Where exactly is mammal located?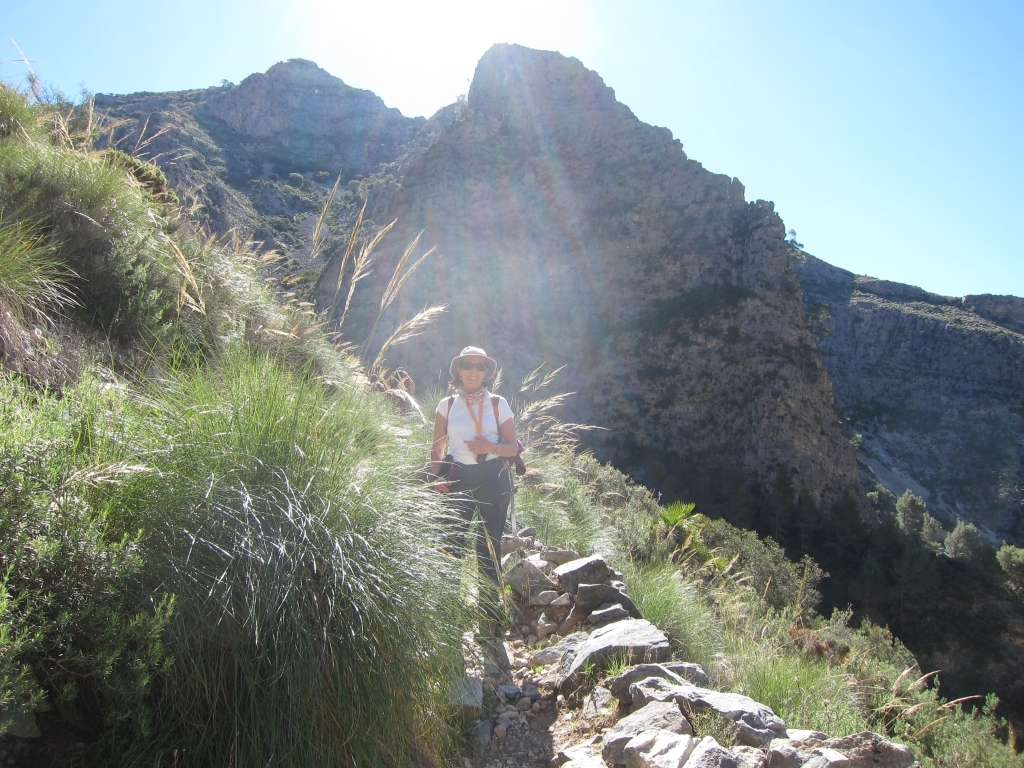
Its bounding box is crop(385, 366, 415, 412).
